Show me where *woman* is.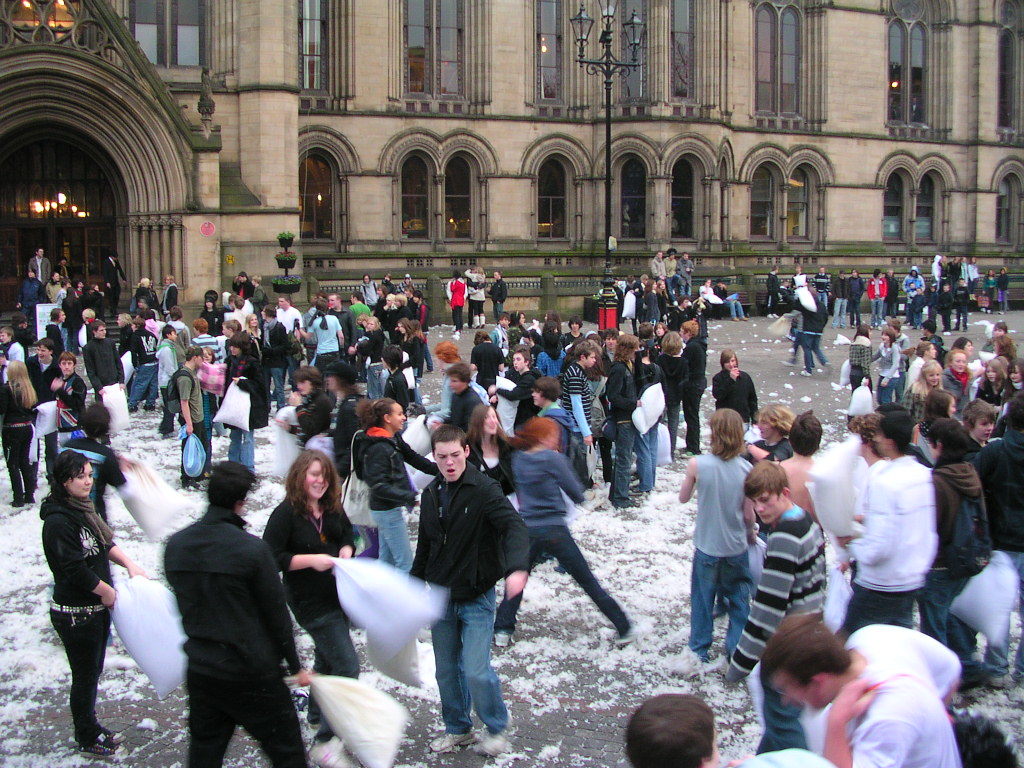
*woman* is at Rect(362, 308, 382, 378).
